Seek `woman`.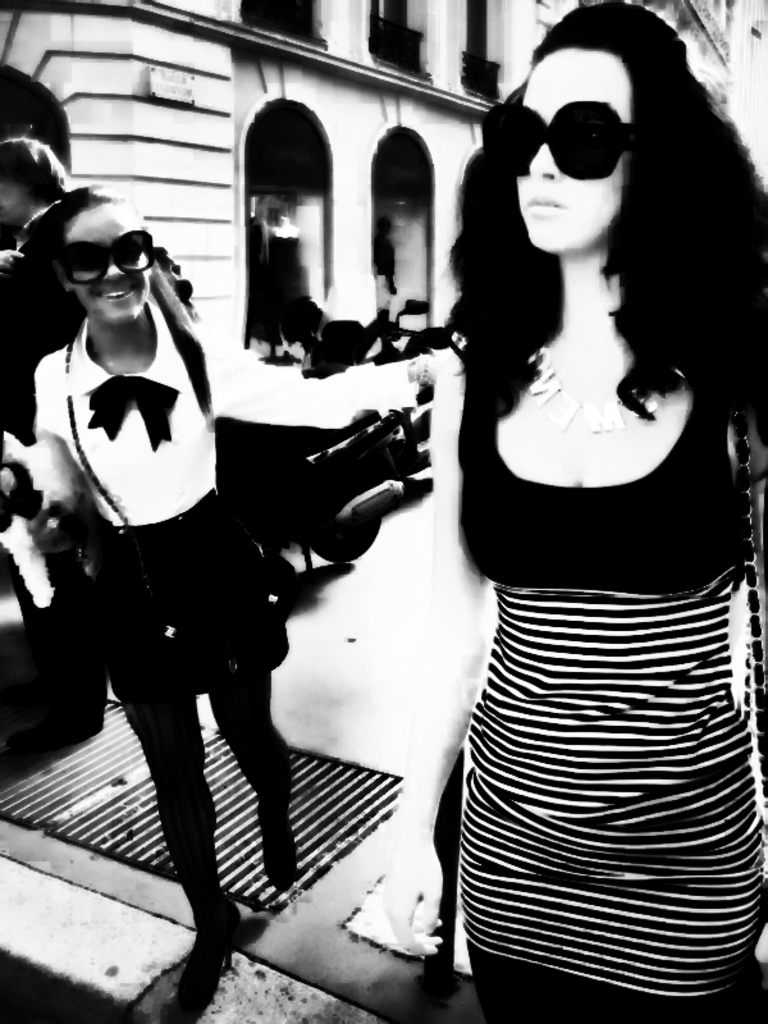
left=0, top=187, right=426, bottom=1012.
